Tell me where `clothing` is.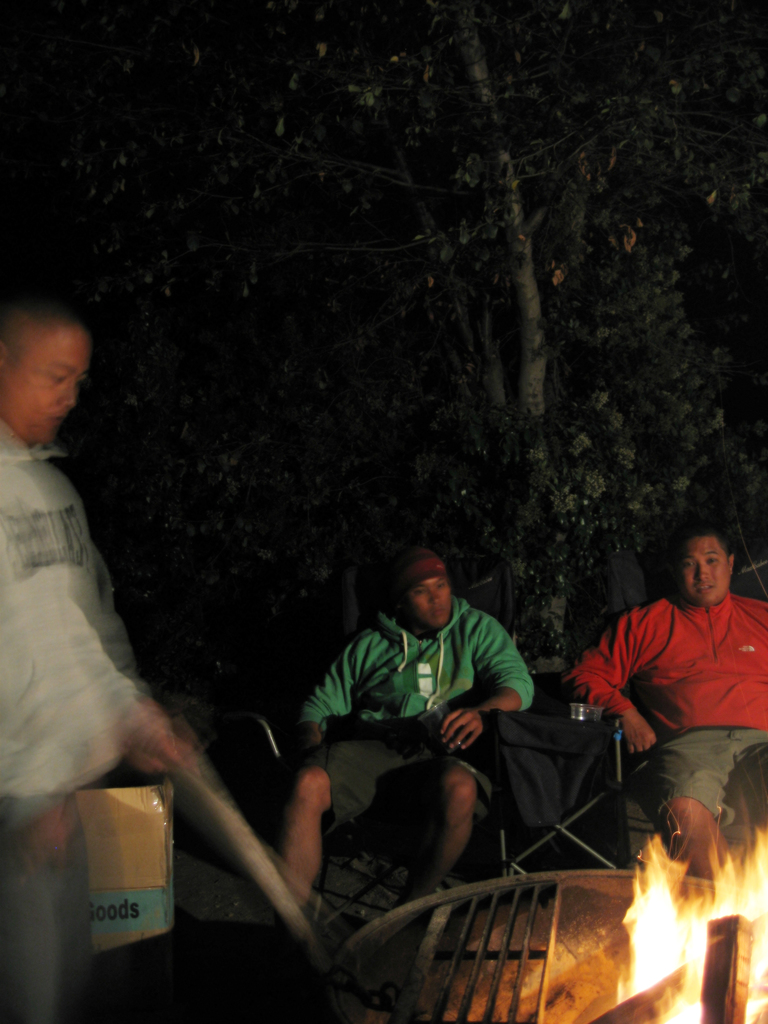
`clothing` is at 0/435/154/1023.
